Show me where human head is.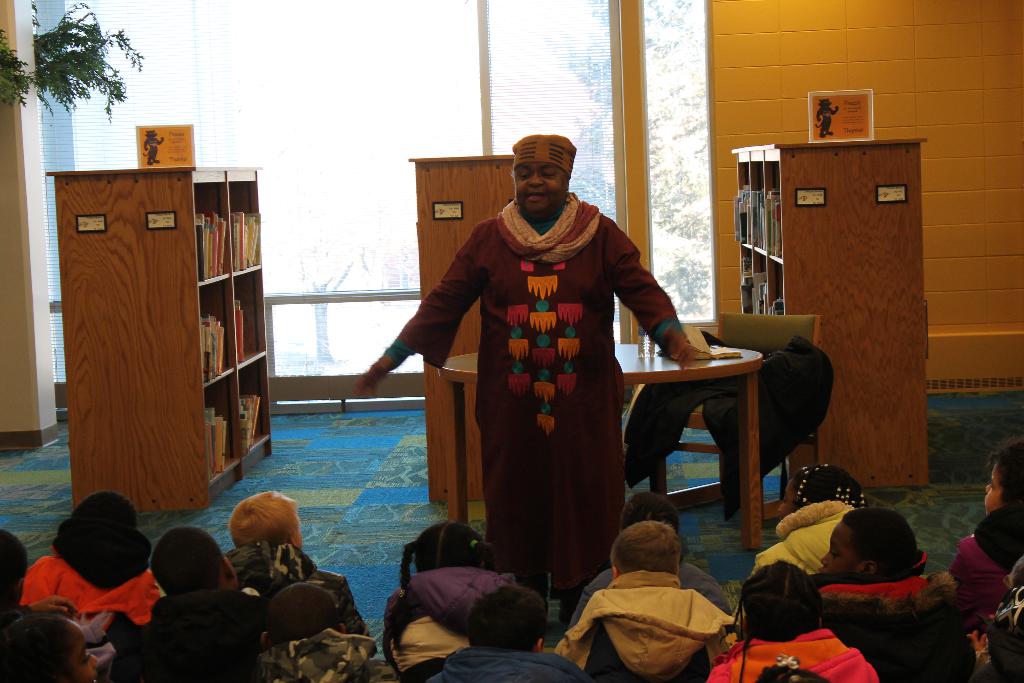
human head is at Rect(820, 509, 922, 572).
